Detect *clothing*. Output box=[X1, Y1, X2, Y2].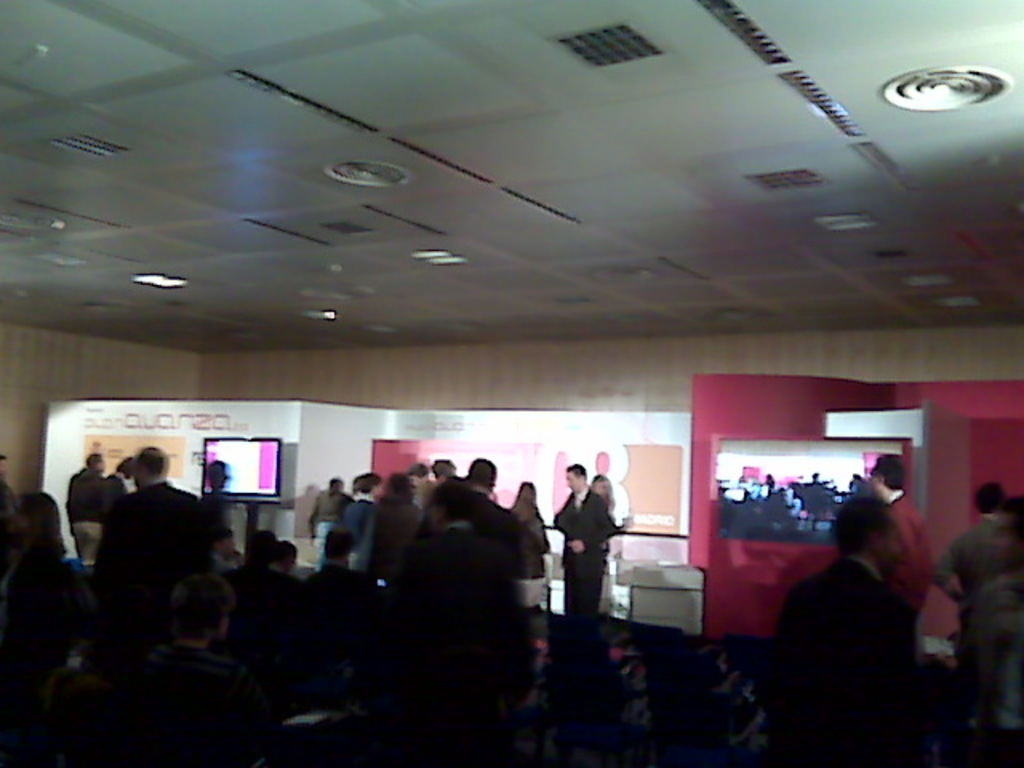
box=[66, 464, 98, 565].
